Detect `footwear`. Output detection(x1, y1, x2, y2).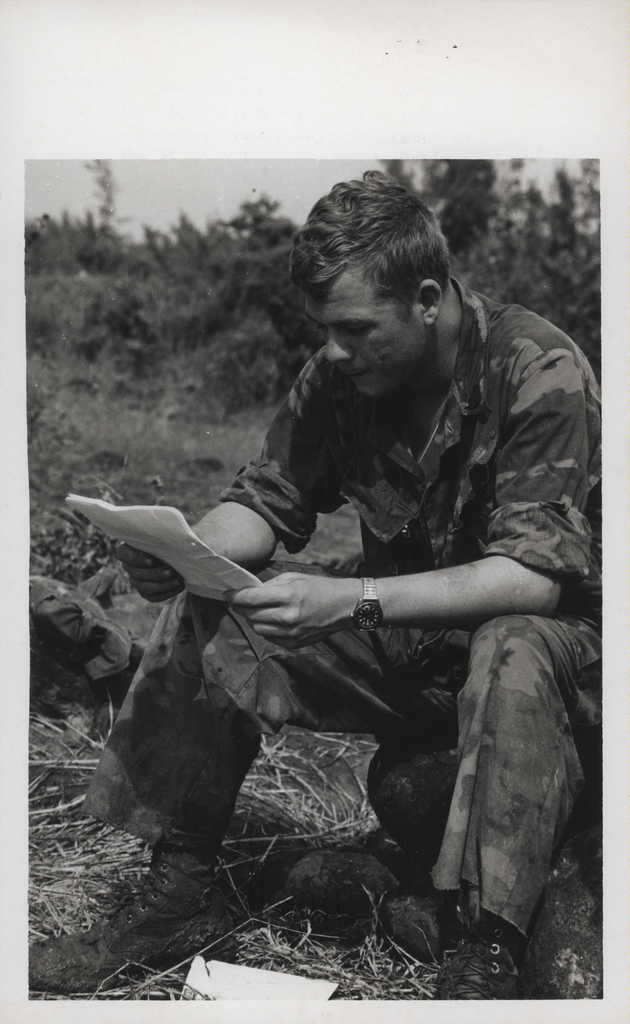
detection(428, 936, 535, 1006).
